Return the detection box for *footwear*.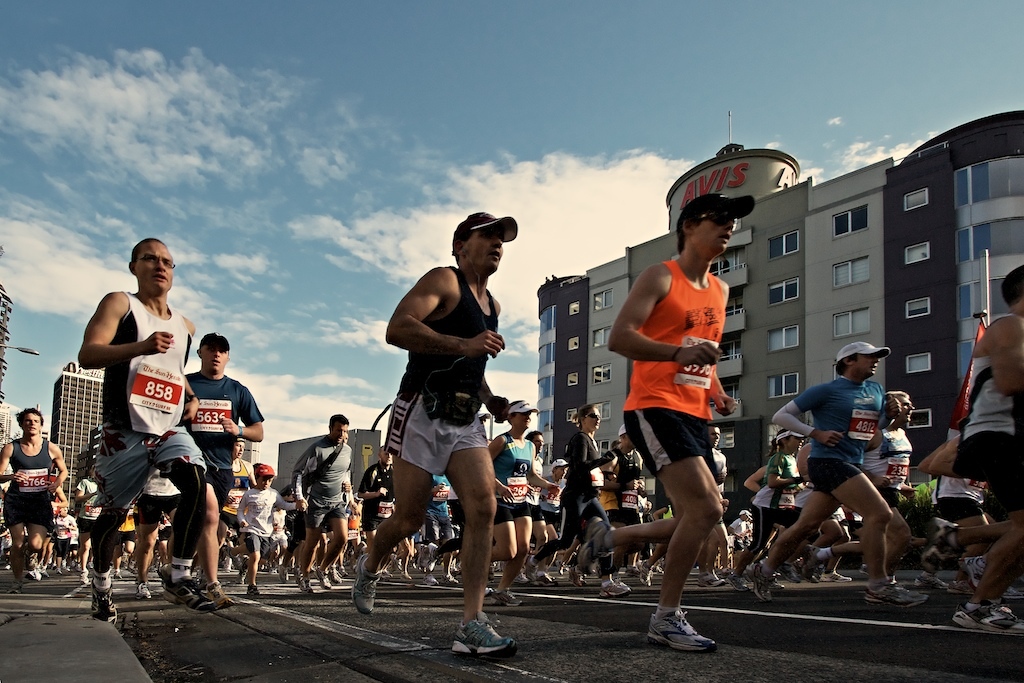
Rect(791, 564, 800, 581).
